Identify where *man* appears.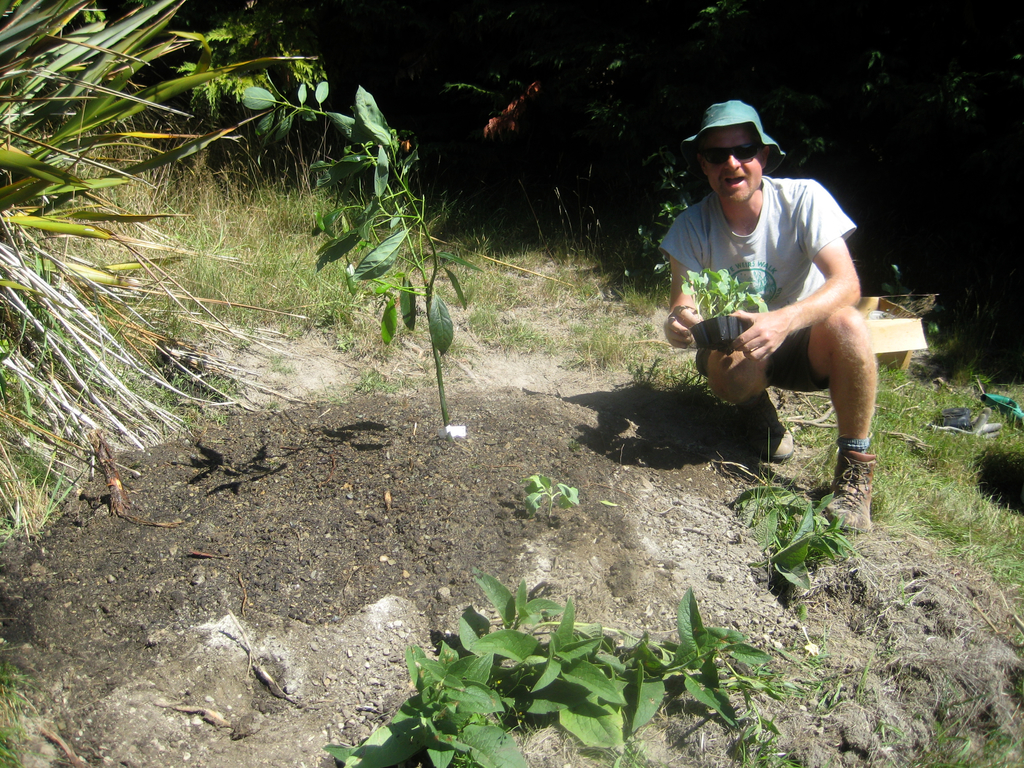
Appears at Rect(613, 87, 890, 550).
